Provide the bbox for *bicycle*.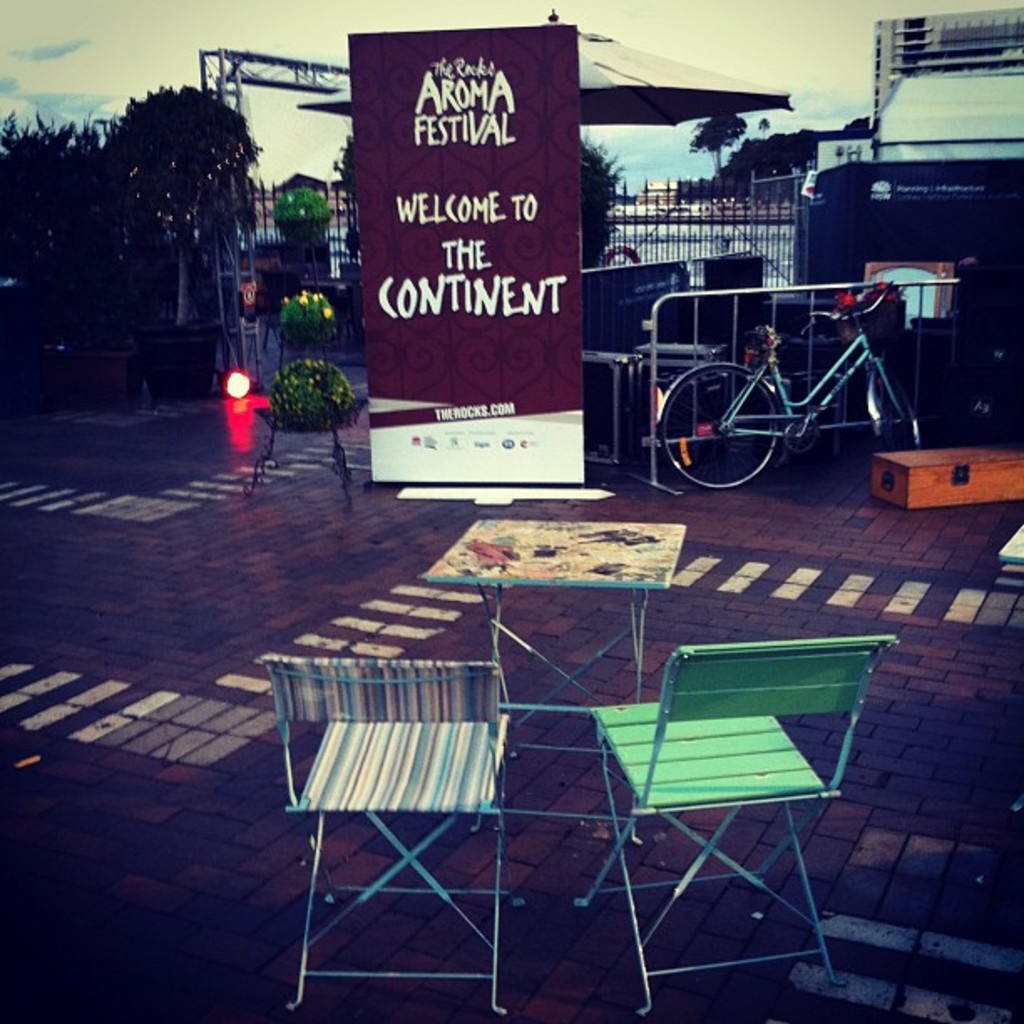
bbox(644, 281, 919, 500).
